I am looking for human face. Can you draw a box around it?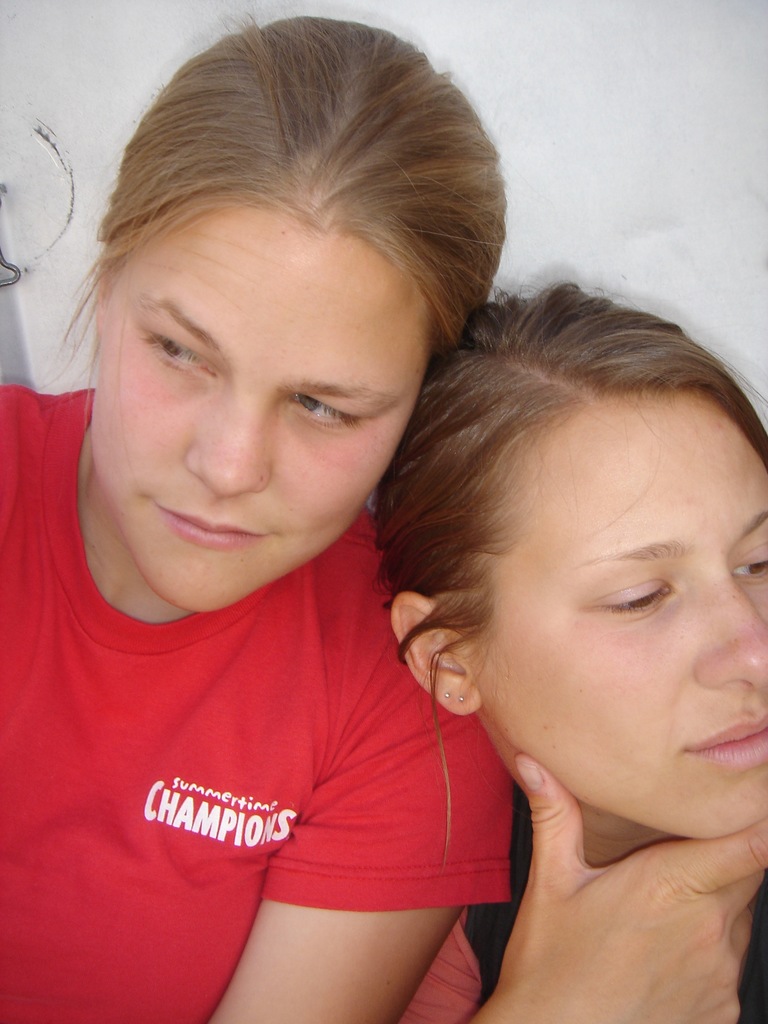
Sure, the bounding box is 83:219:431:614.
